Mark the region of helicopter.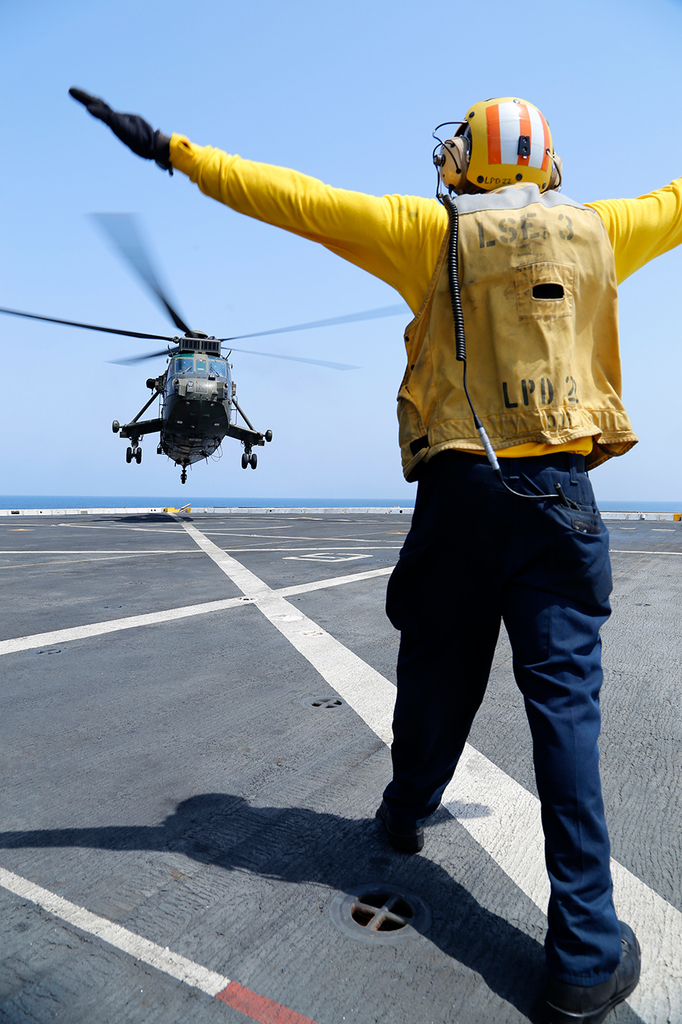
Region: box=[0, 205, 417, 481].
